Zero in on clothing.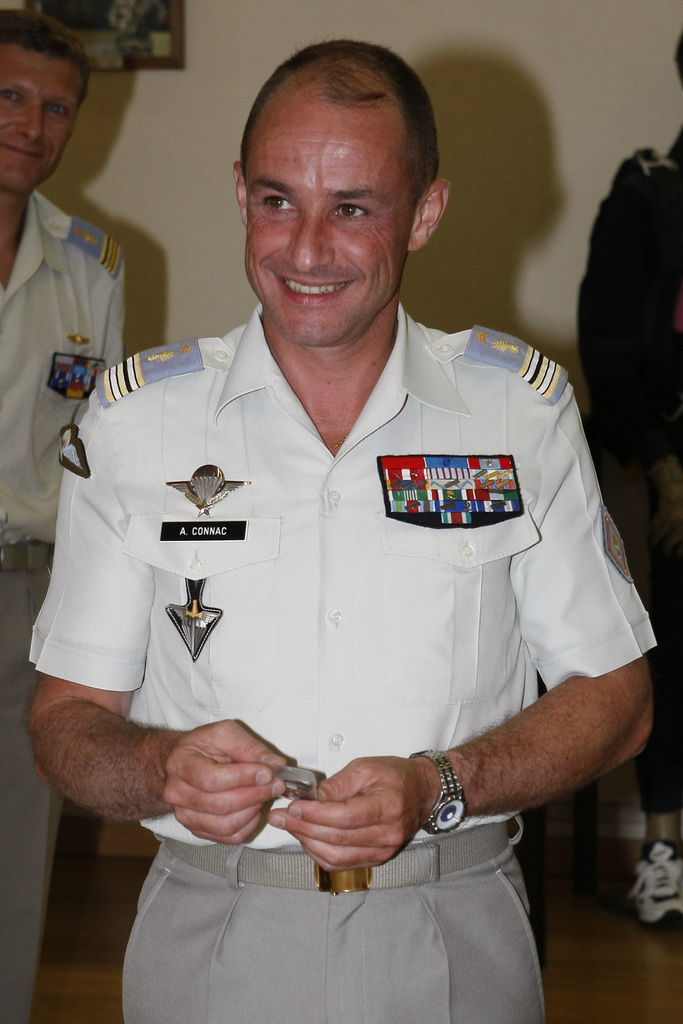
Zeroed in: 0 188 127 1023.
